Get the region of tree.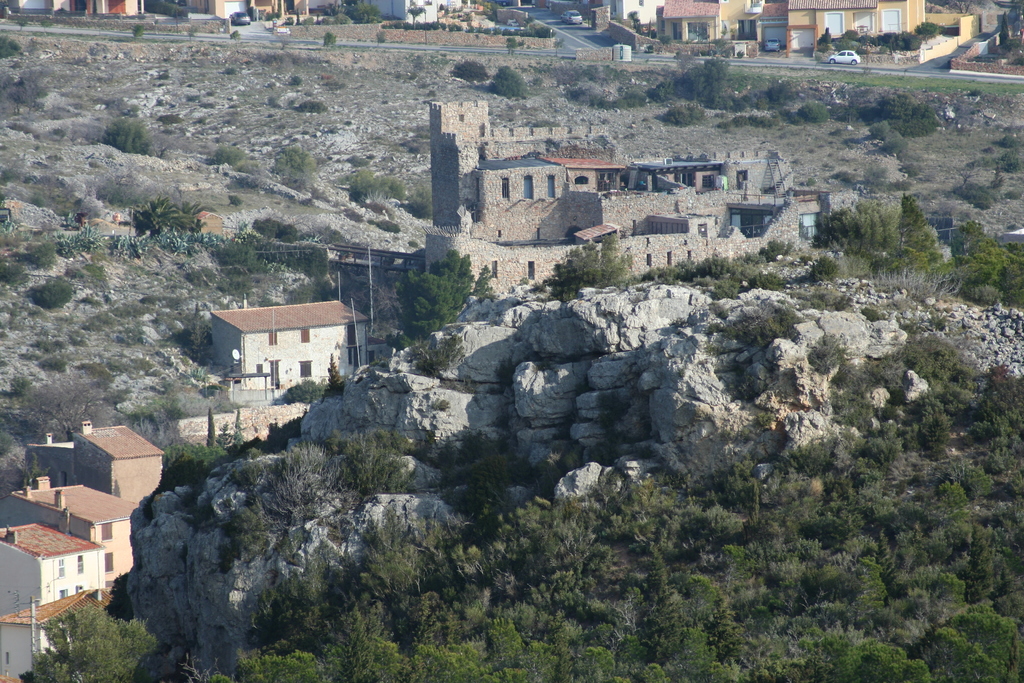
{"x1": 438, "y1": 613, "x2": 495, "y2": 682}.
